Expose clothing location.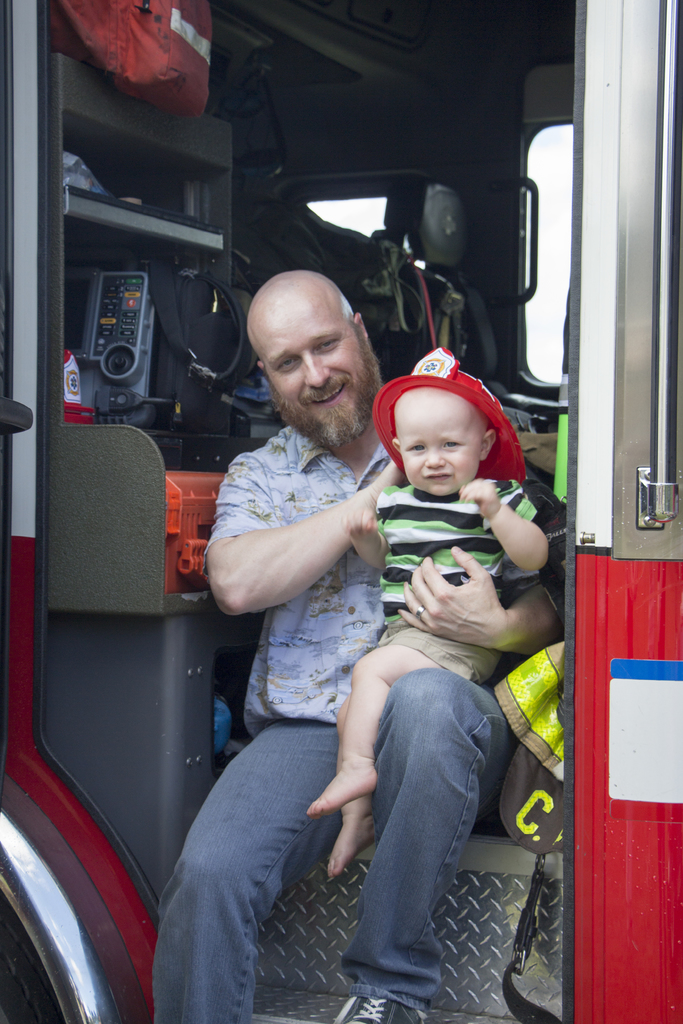
Exposed at [left=151, top=378, right=554, bottom=1023].
